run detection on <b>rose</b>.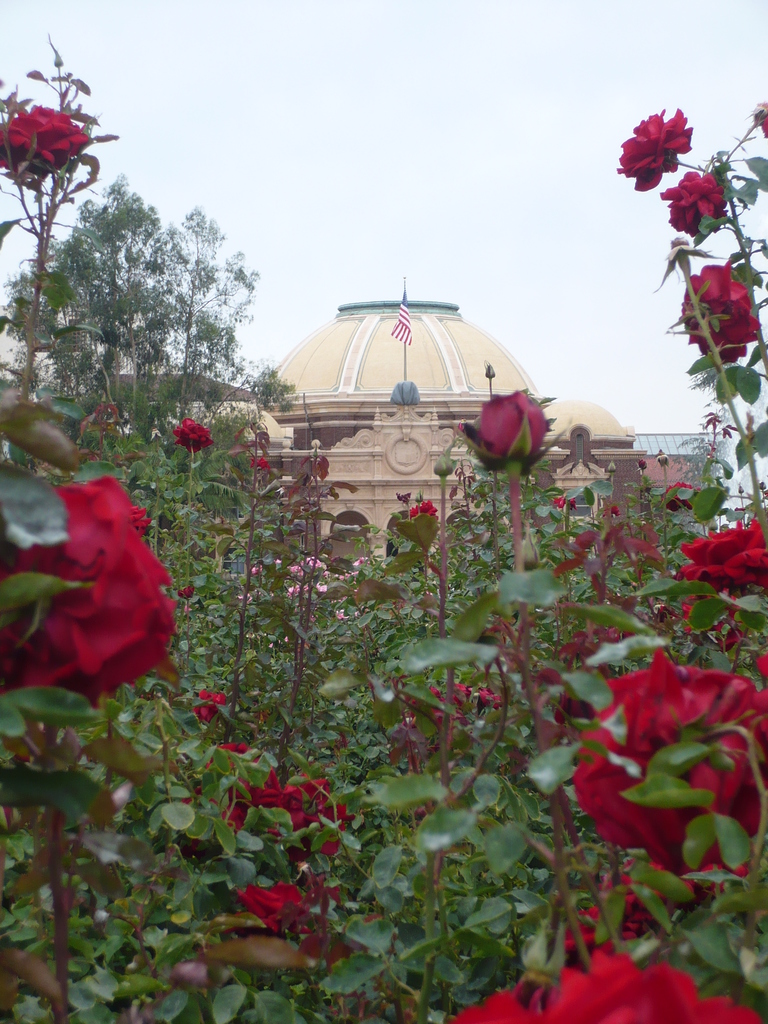
Result: <box>232,877,317,934</box>.
